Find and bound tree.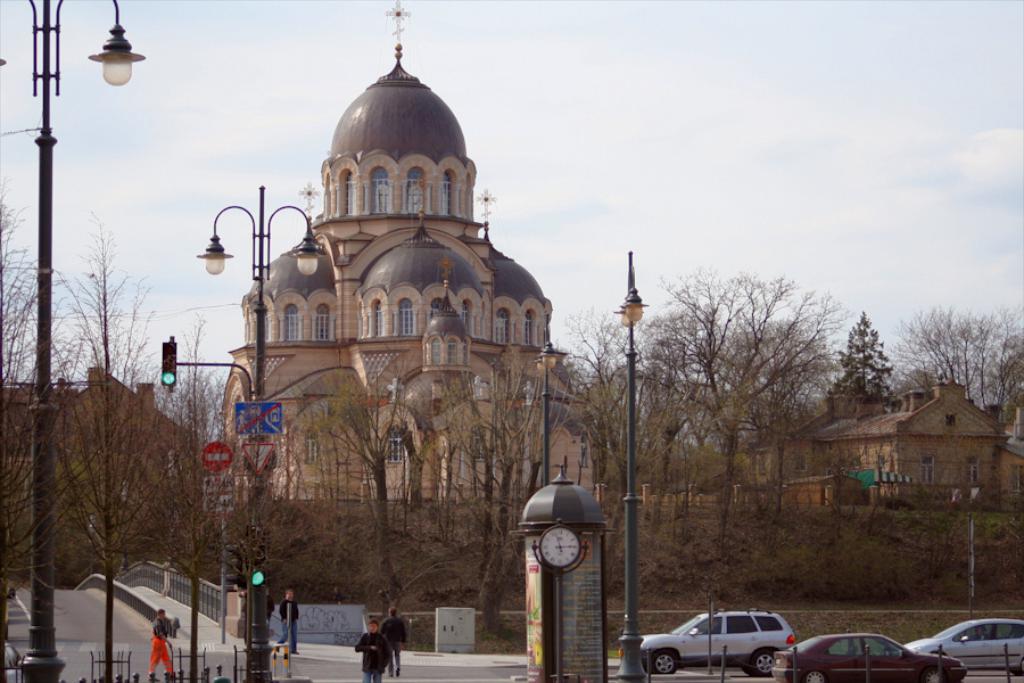
Bound: (x1=31, y1=220, x2=204, y2=682).
